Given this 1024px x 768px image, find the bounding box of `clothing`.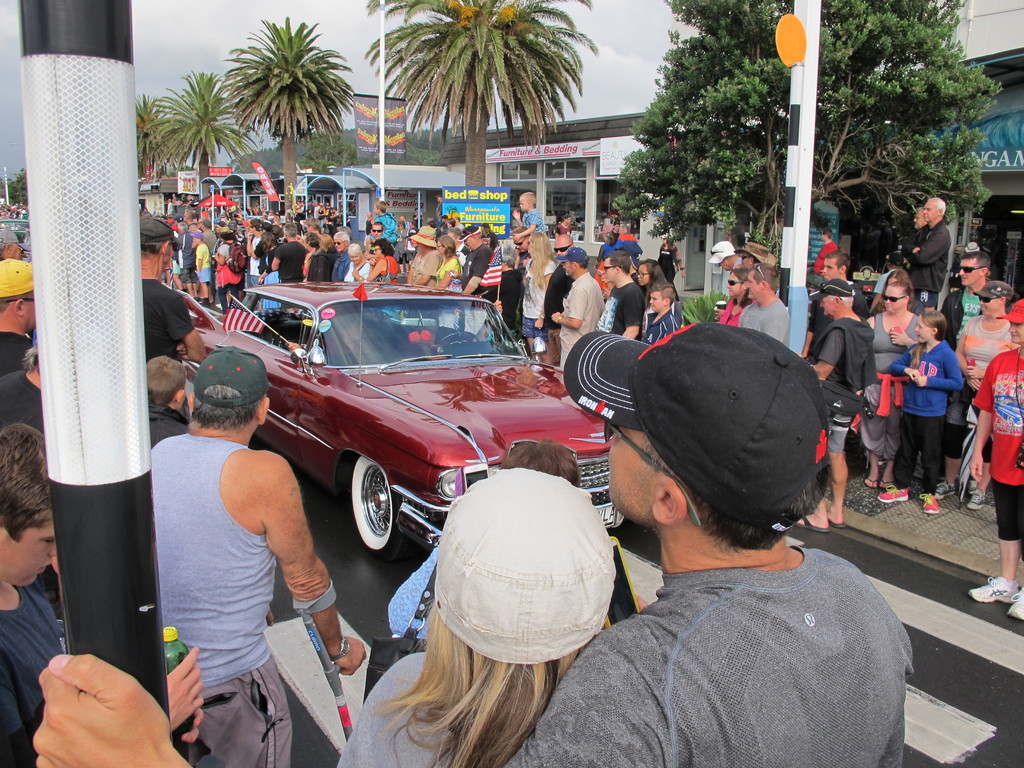
<region>3, 570, 63, 767</region>.
